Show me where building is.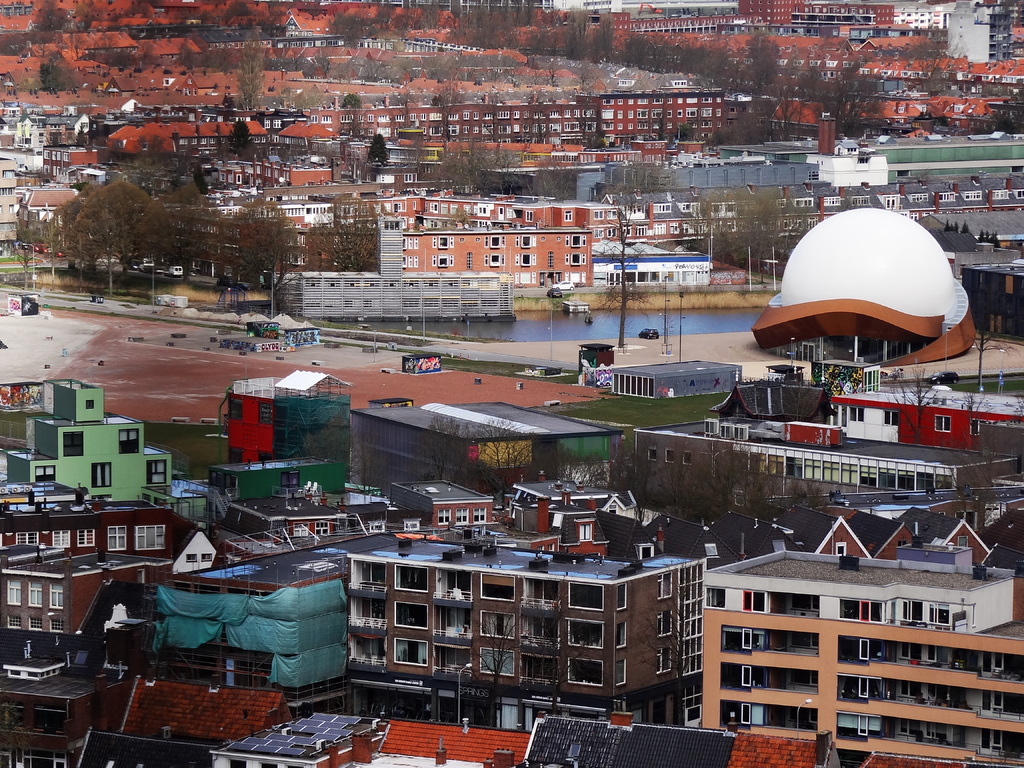
building is at <region>389, 473, 495, 522</region>.
